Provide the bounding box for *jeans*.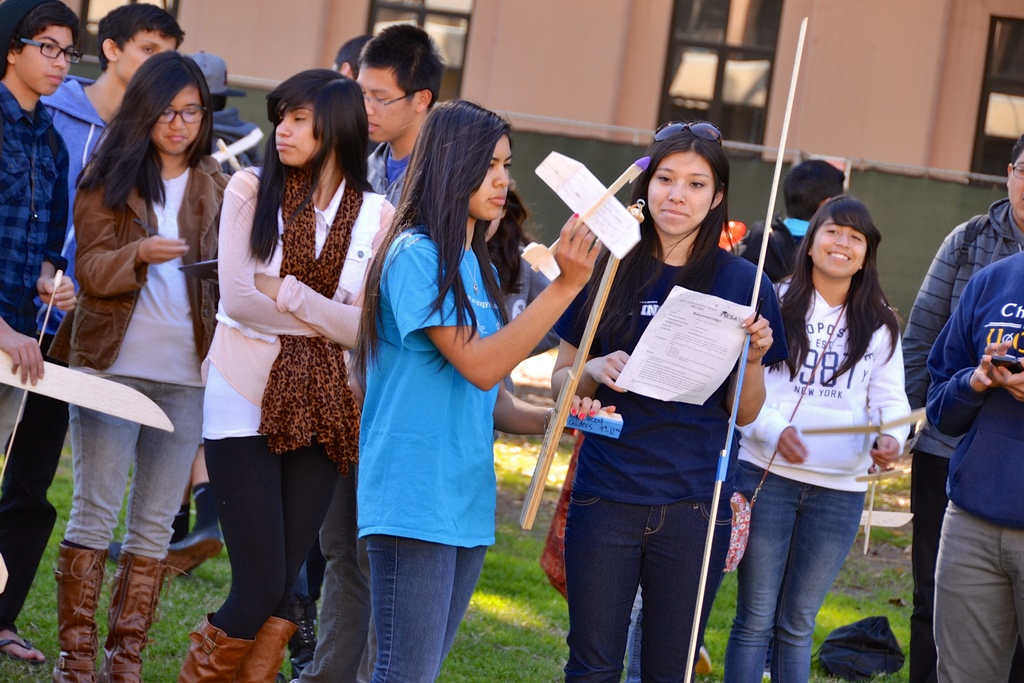
363, 539, 483, 682.
